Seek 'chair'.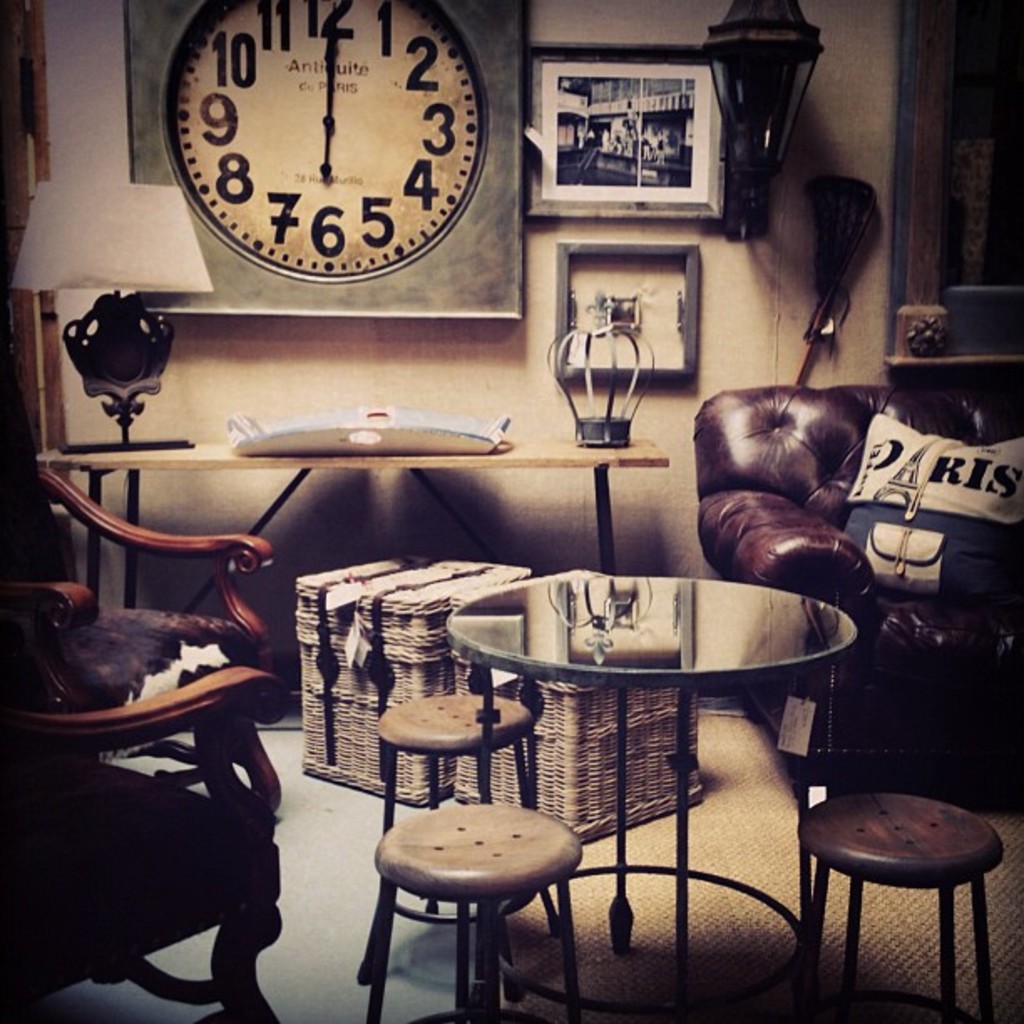
[696, 383, 1022, 796].
